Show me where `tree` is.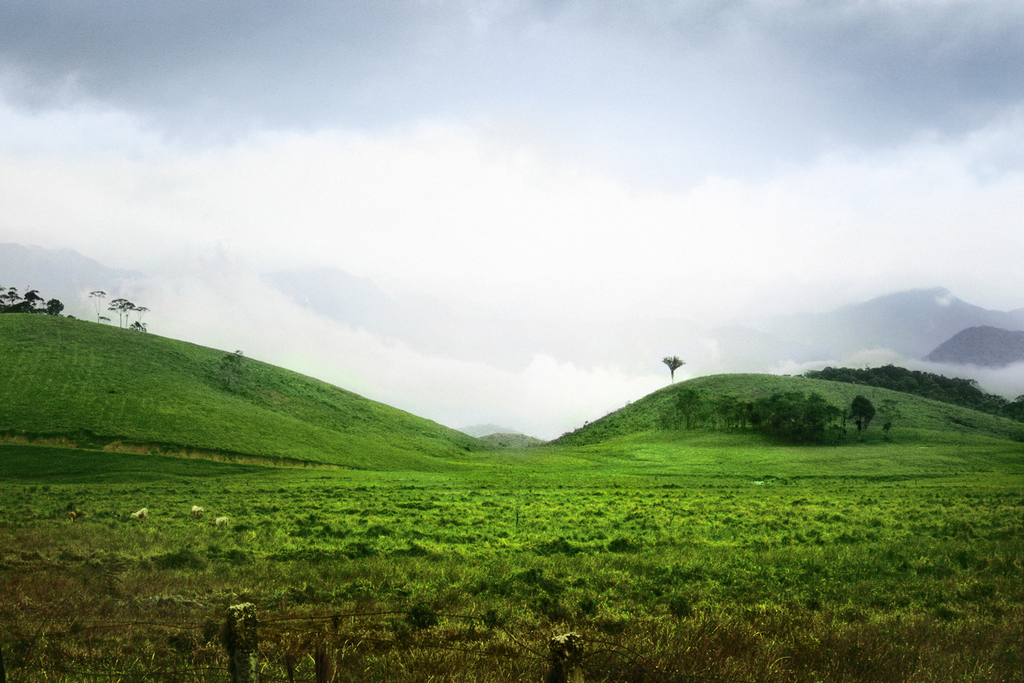
`tree` is at bbox=[88, 288, 108, 322].
